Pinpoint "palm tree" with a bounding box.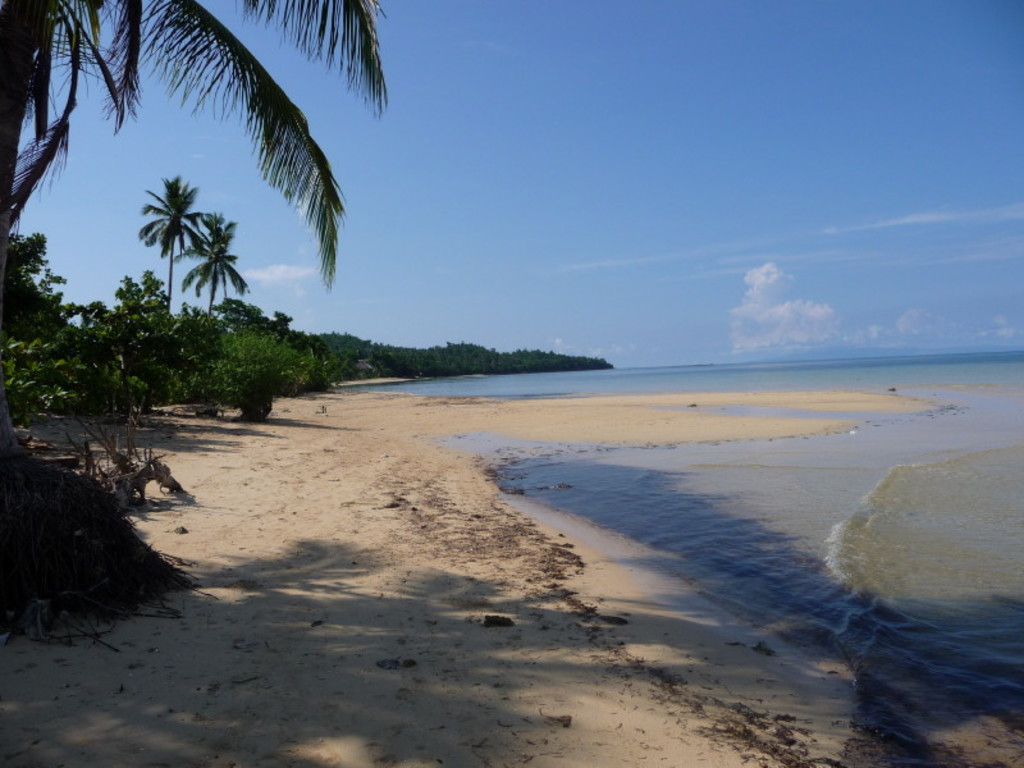
173,207,247,326.
